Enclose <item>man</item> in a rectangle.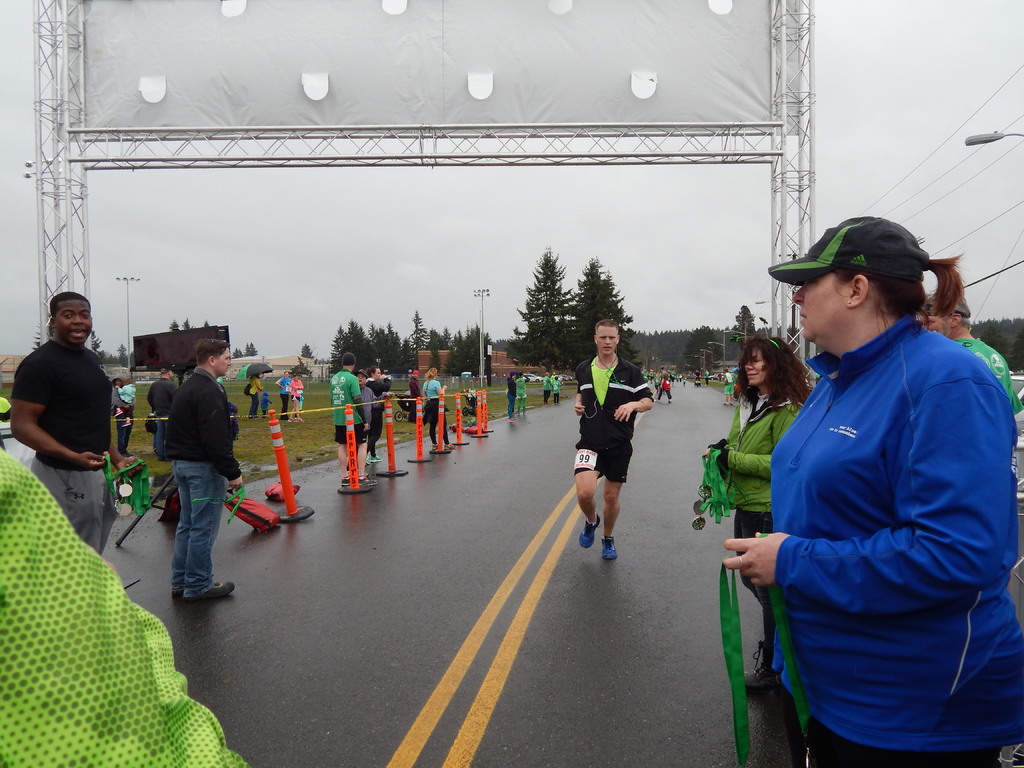
409, 369, 422, 422.
